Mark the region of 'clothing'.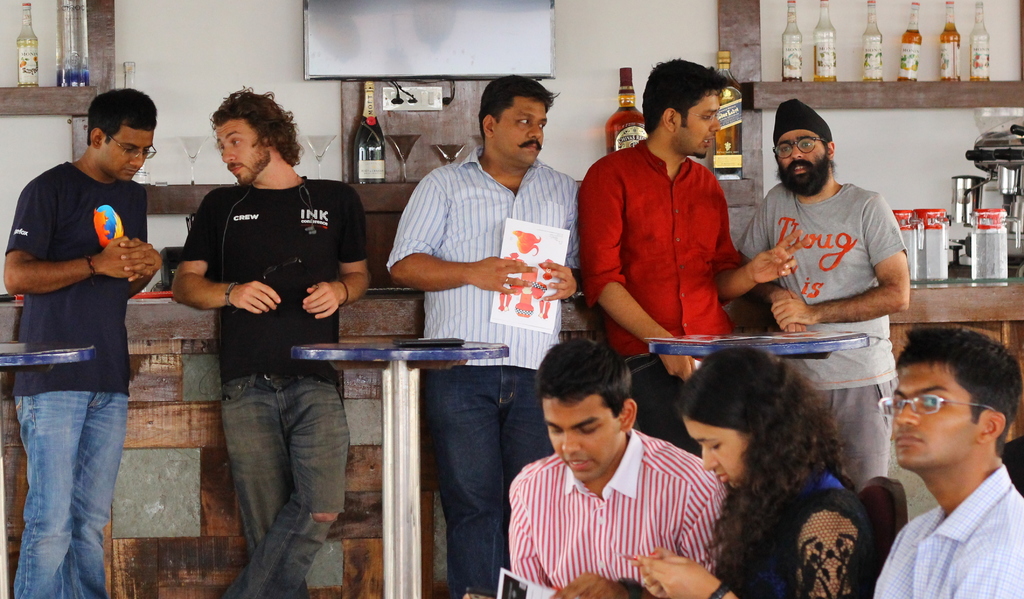
Region: Rect(871, 465, 1023, 598).
